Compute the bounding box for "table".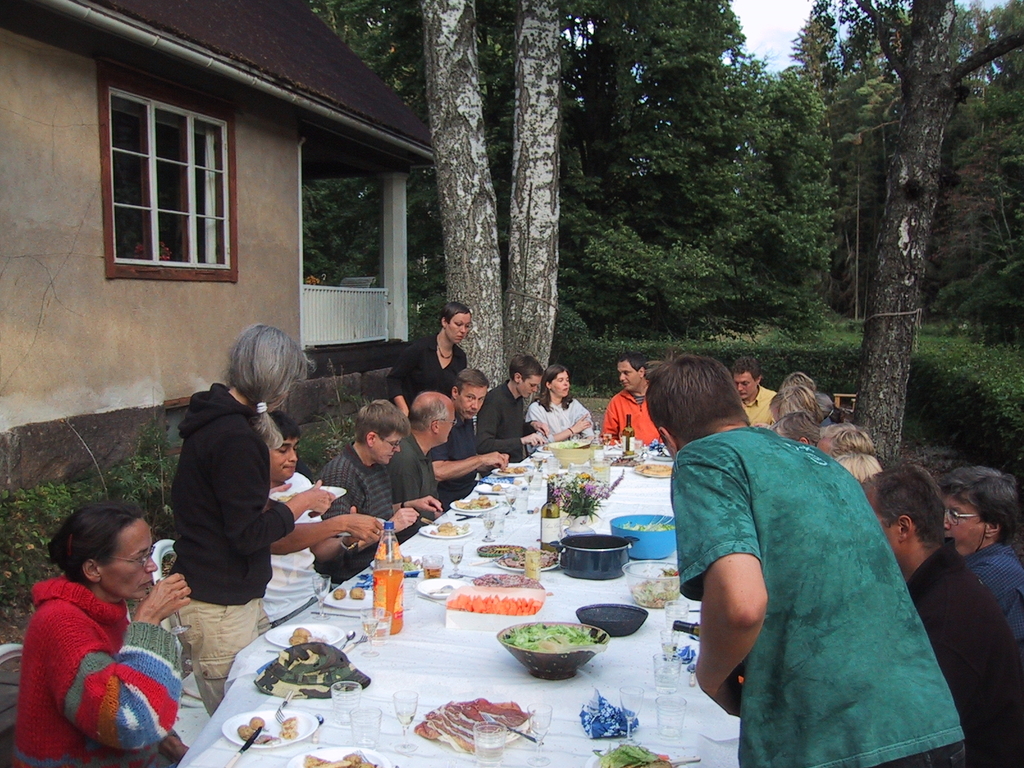
locate(79, 394, 928, 756).
